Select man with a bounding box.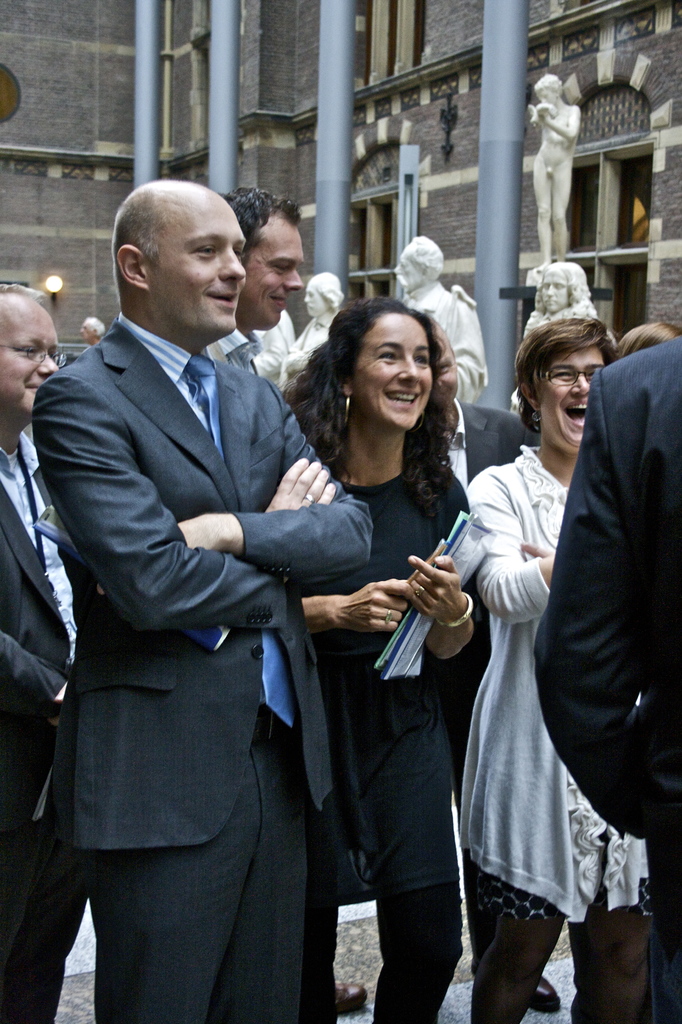
pyautogui.locateOnScreen(385, 223, 496, 495).
